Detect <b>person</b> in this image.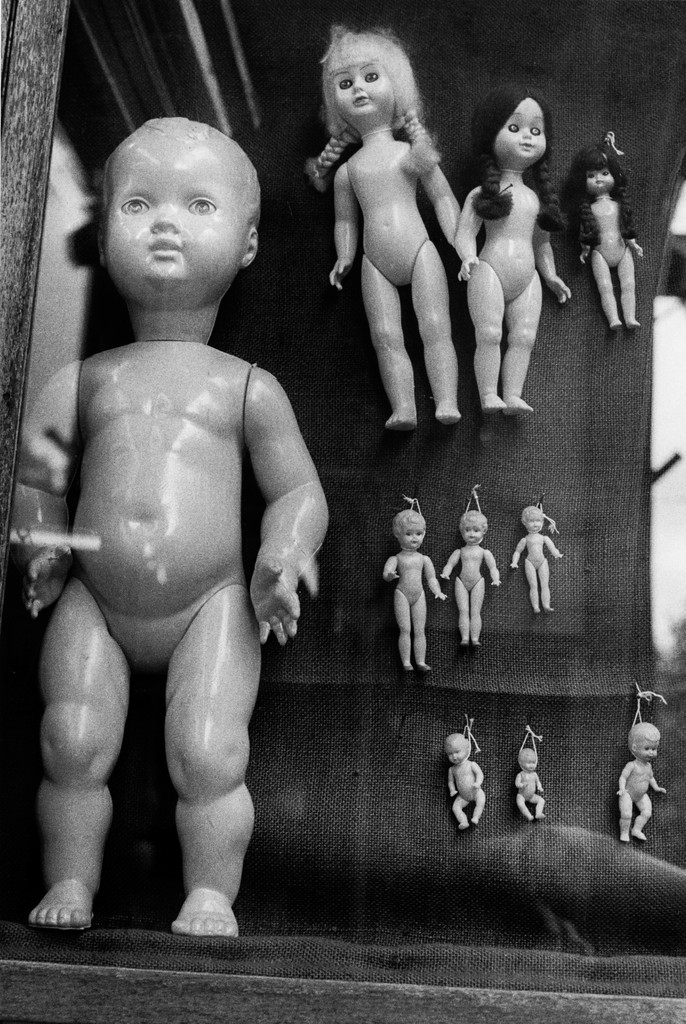
Detection: bbox=(455, 77, 574, 428).
